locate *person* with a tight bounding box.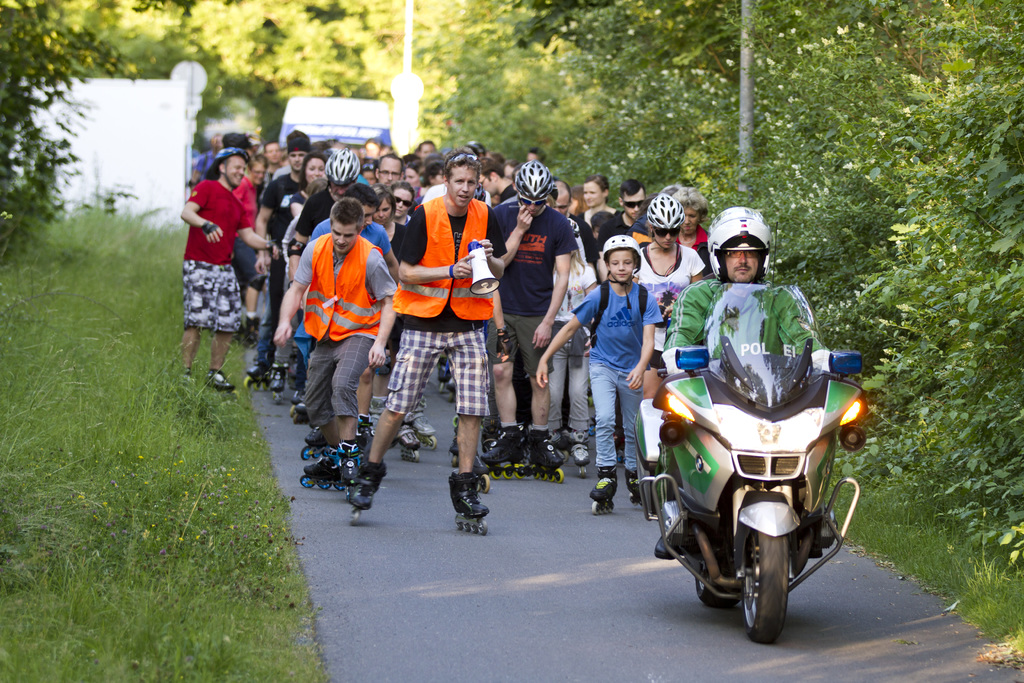
box=[285, 187, 392, 453].
